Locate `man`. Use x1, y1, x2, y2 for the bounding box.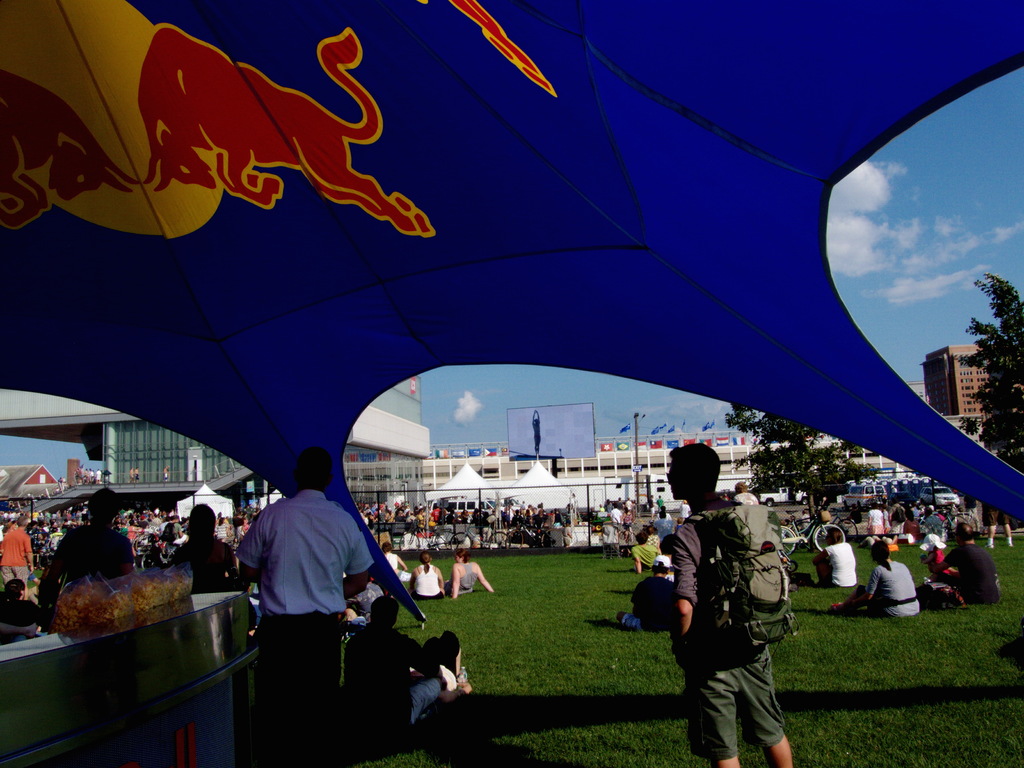
38, 486, 134, 627.
